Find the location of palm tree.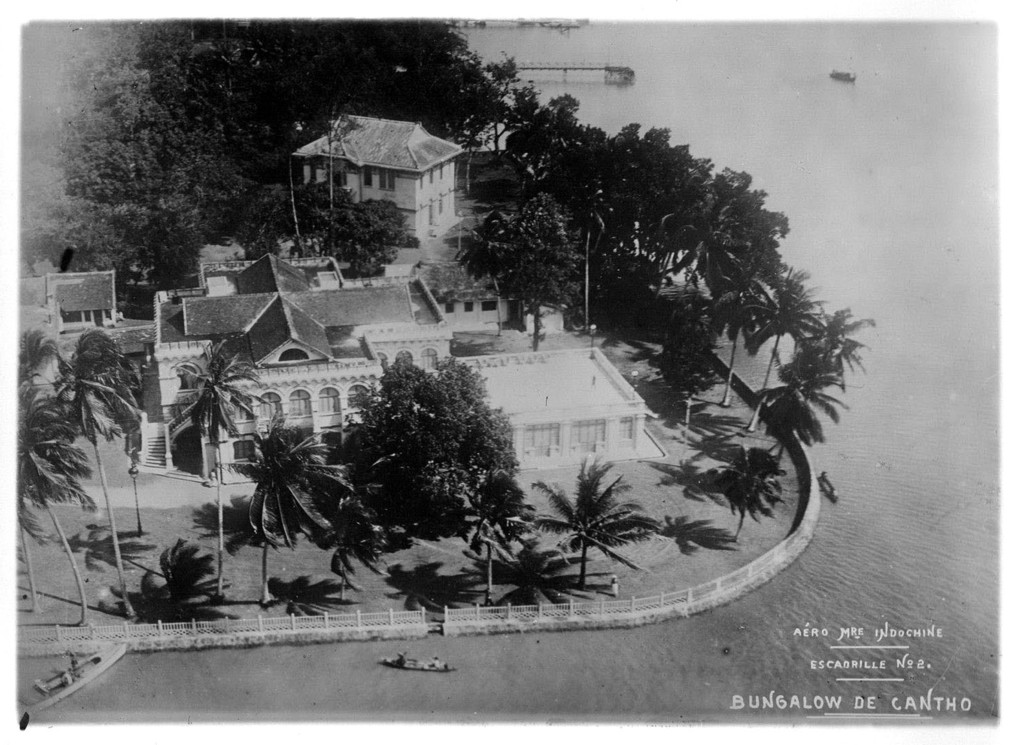
Location: 40,334,163,621.
